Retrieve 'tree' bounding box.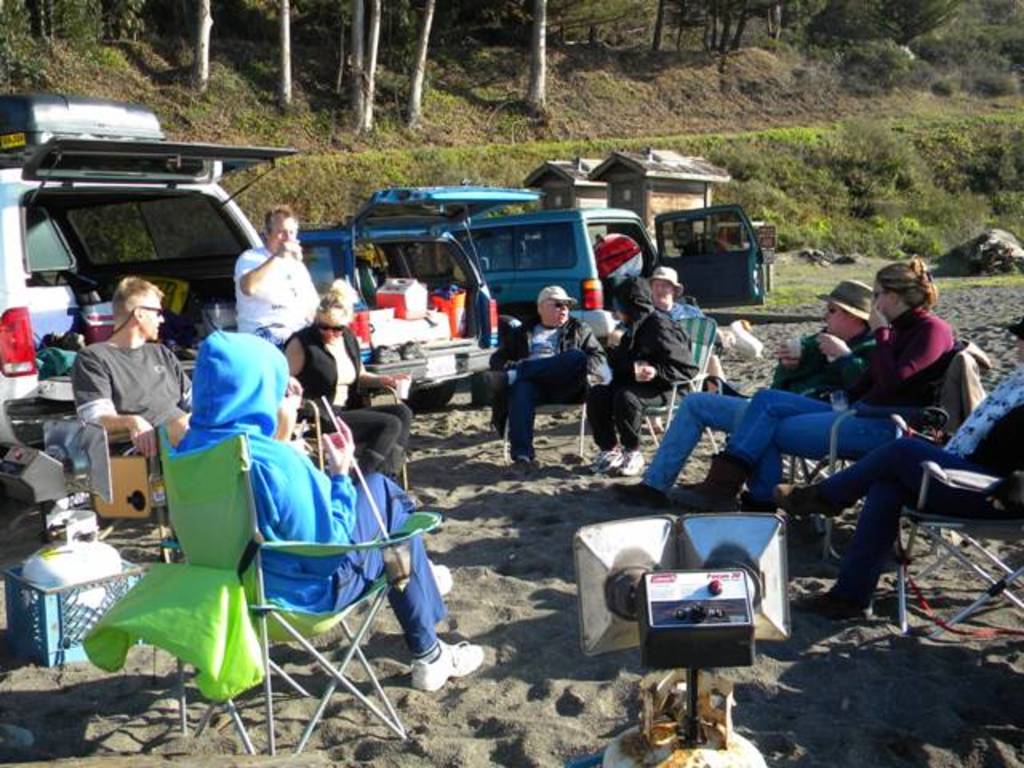
Bounding box: {"x1": 330, "y1": 0, "x2": 381, "y2": 142}.
